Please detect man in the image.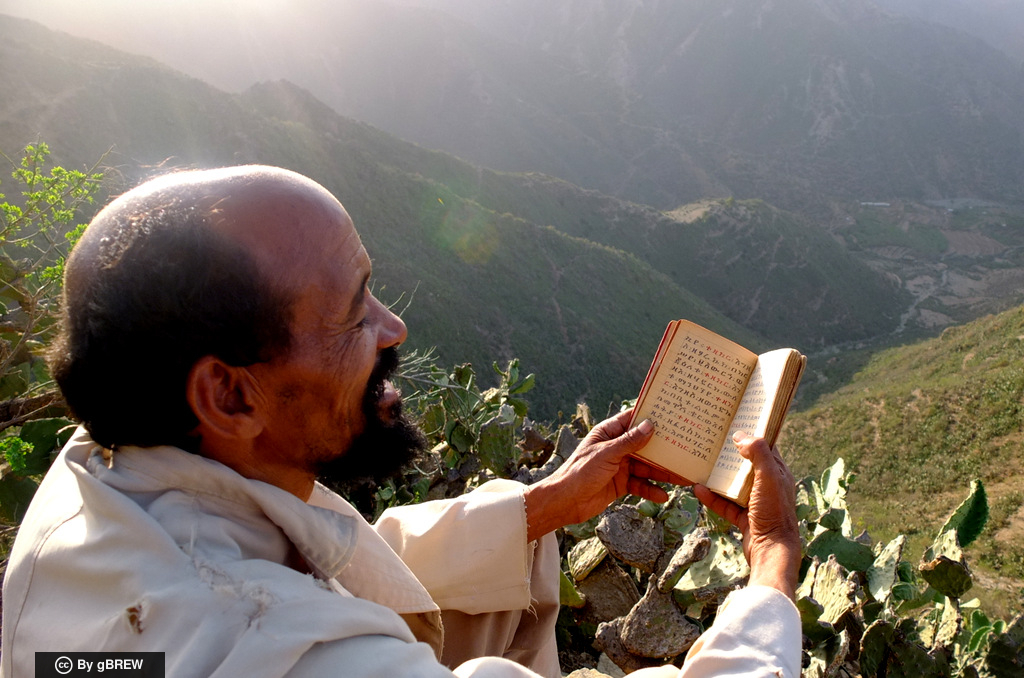
select_region(40, 172, 784, 664).
